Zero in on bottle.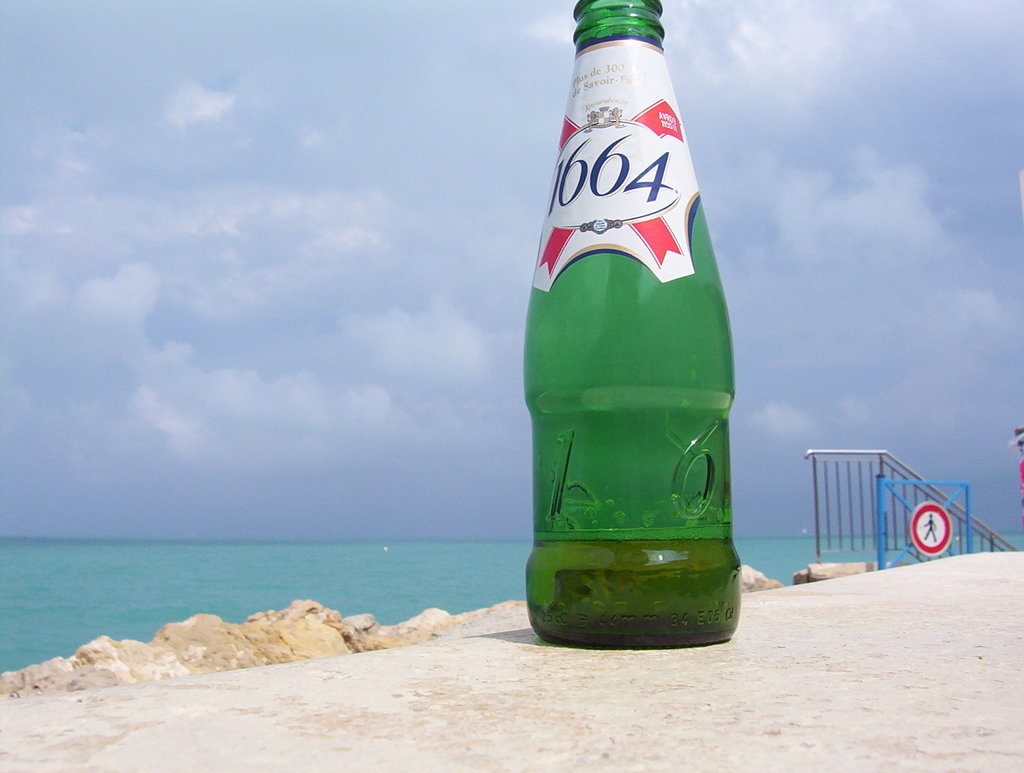
Zeroed in: x1=506 y1=0 x2=742 y2=649.
